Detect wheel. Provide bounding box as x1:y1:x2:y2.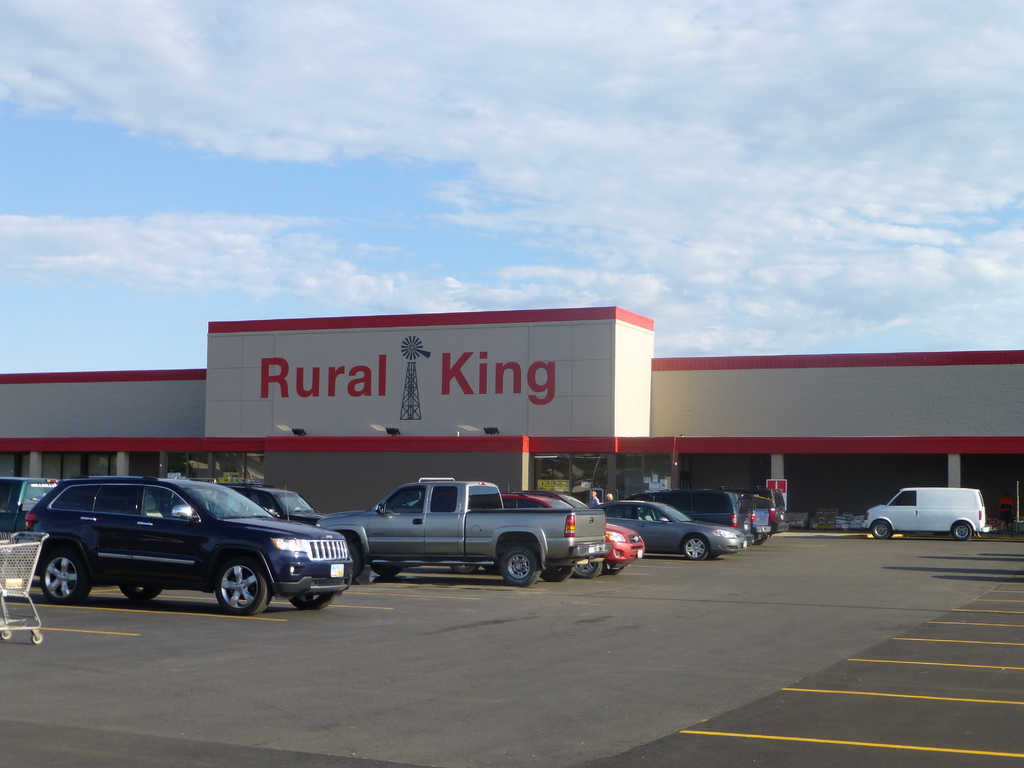
292:593:337:614.
